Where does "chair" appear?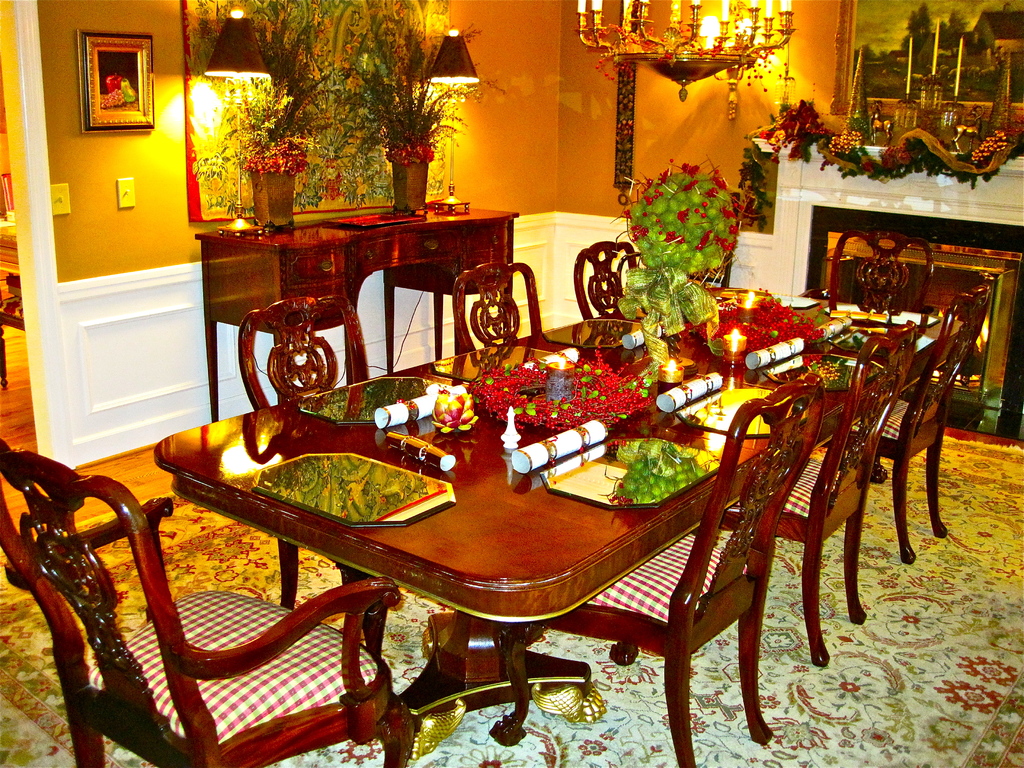
Appears at box(486, 373, 822, 767).
